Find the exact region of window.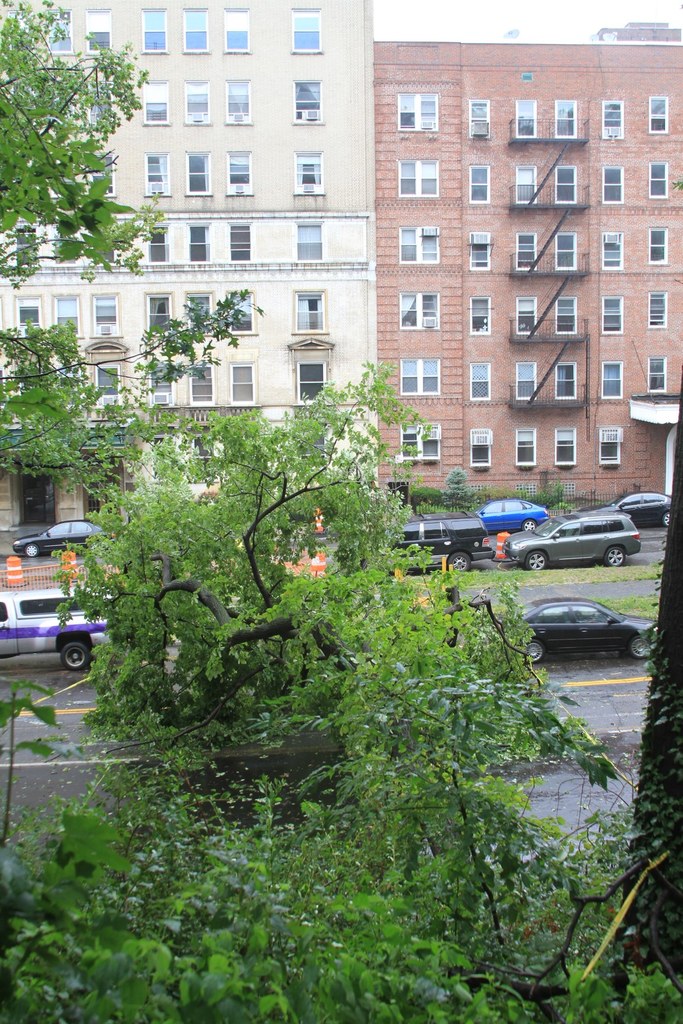
Exact region: crop(646, 357, 666, 392).
